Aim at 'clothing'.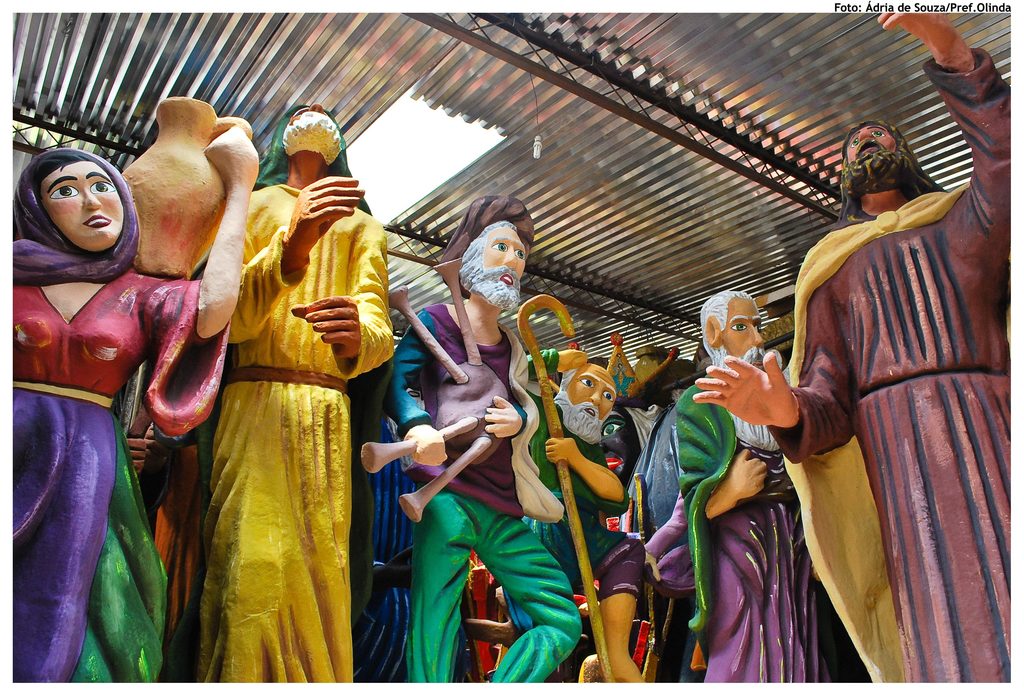
Aimed at [x1=769, y1=44, x2=1011, y2=683].
